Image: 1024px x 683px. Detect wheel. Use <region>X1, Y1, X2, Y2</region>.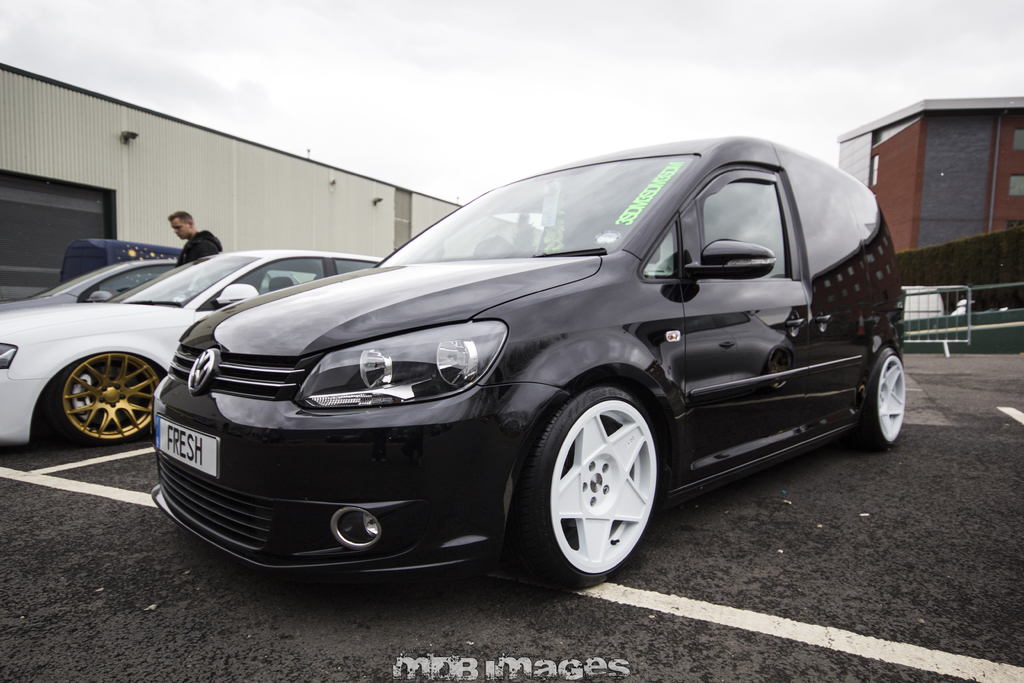
<region>51, 352, 165, 447</region>.
